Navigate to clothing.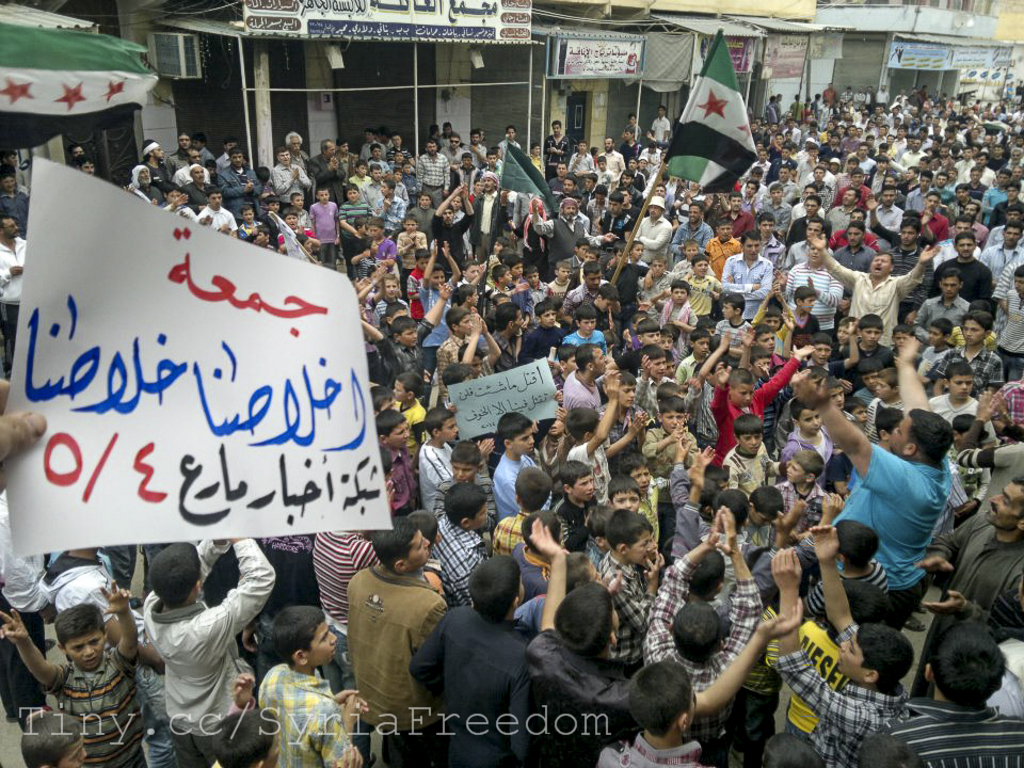
Navigation target: x1=421, y1=438, x2=461, y2=519.
